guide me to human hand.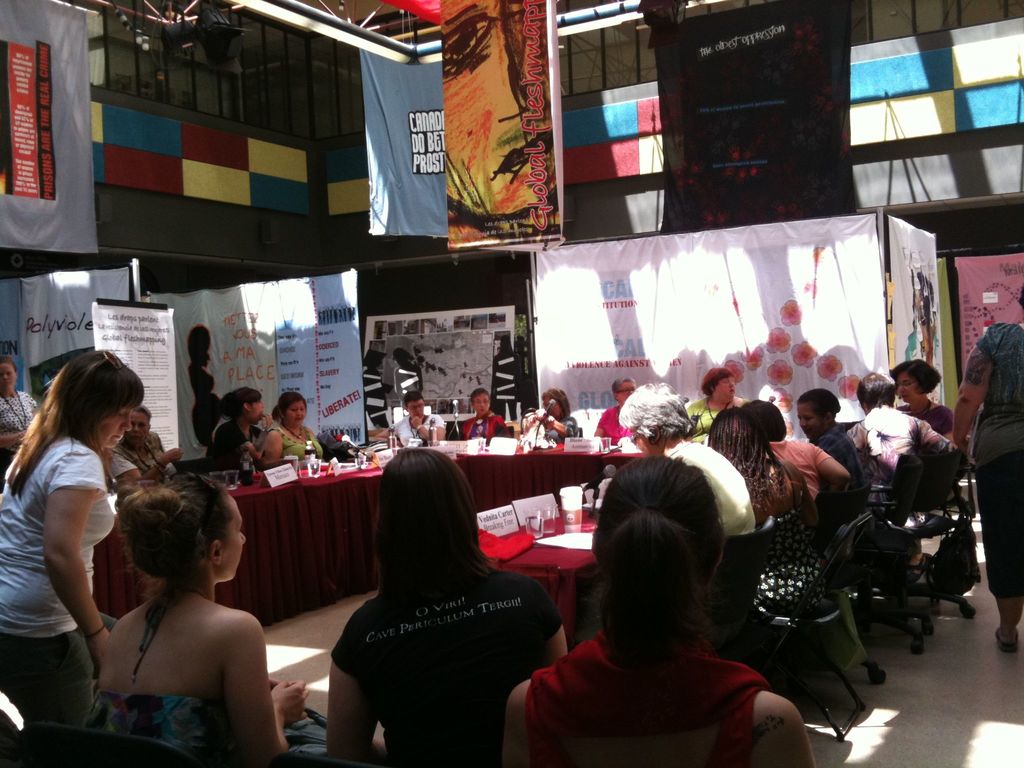
Guidance: [left=411, top=415, right=426, bottom=429].
